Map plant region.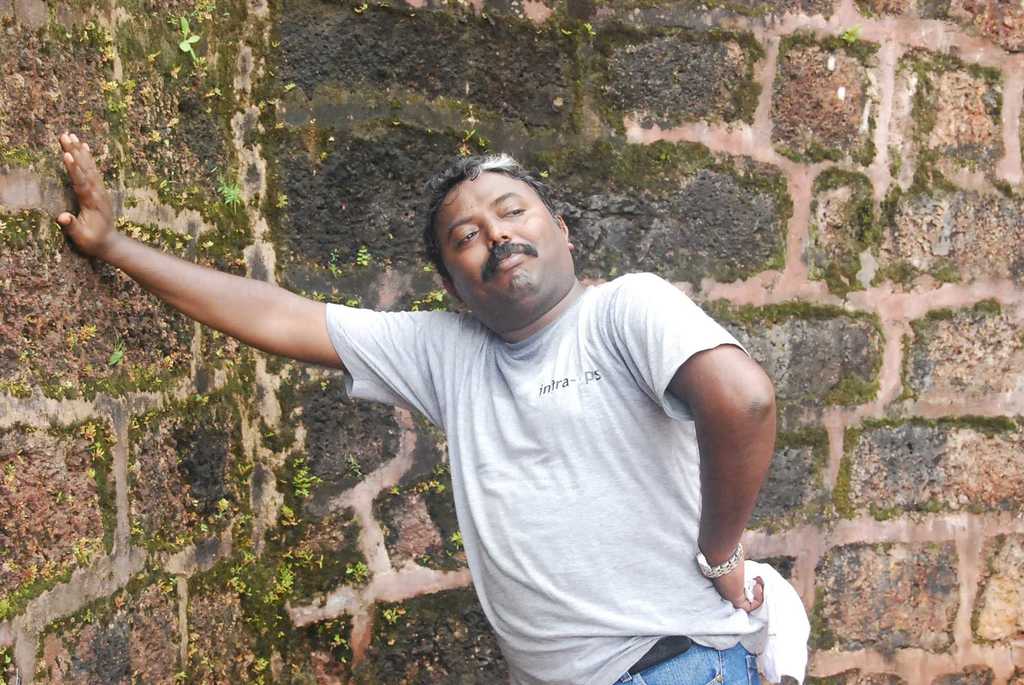
Mapped to Rect(538, 170, 550, 180).
